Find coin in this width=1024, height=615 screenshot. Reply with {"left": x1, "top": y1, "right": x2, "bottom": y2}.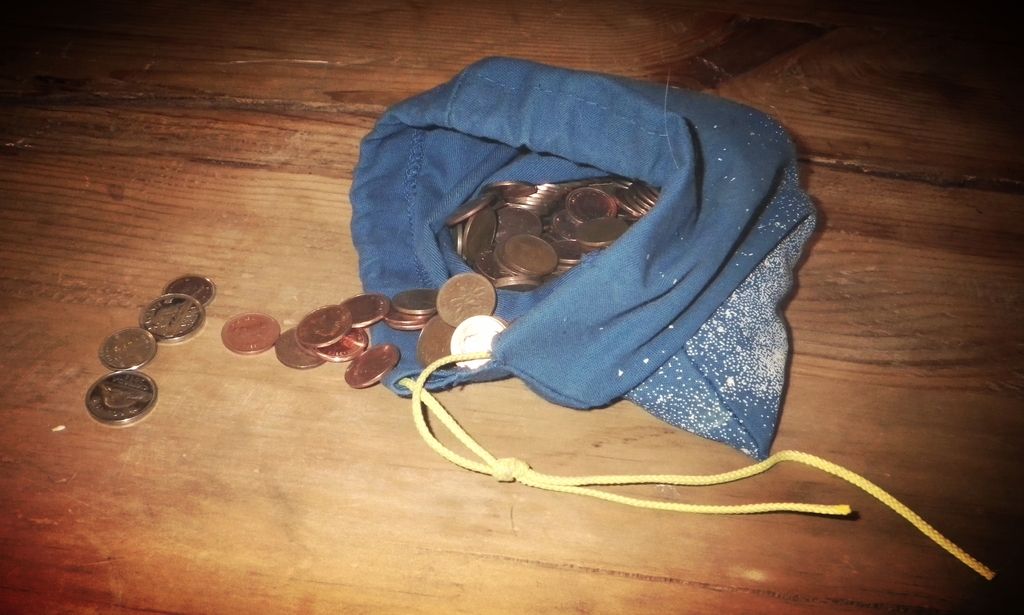
{"left": 380, "top": 310, "right": 440, "bottom": 324}.
